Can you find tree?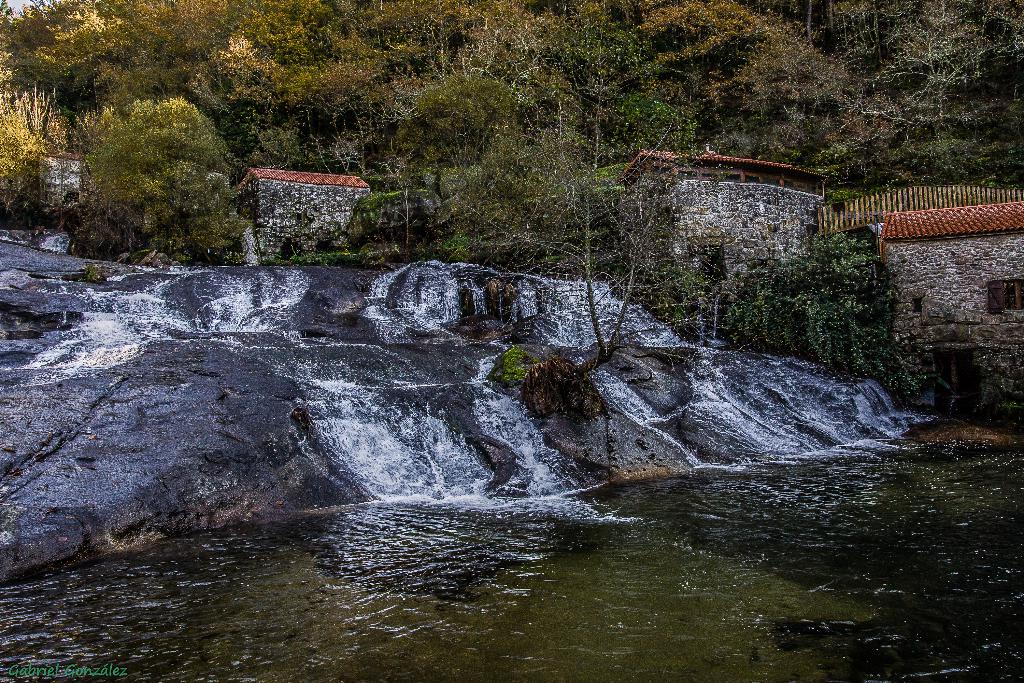
Yes, bounding box: (x1=65, y1=85, x2=239, y2=257).
